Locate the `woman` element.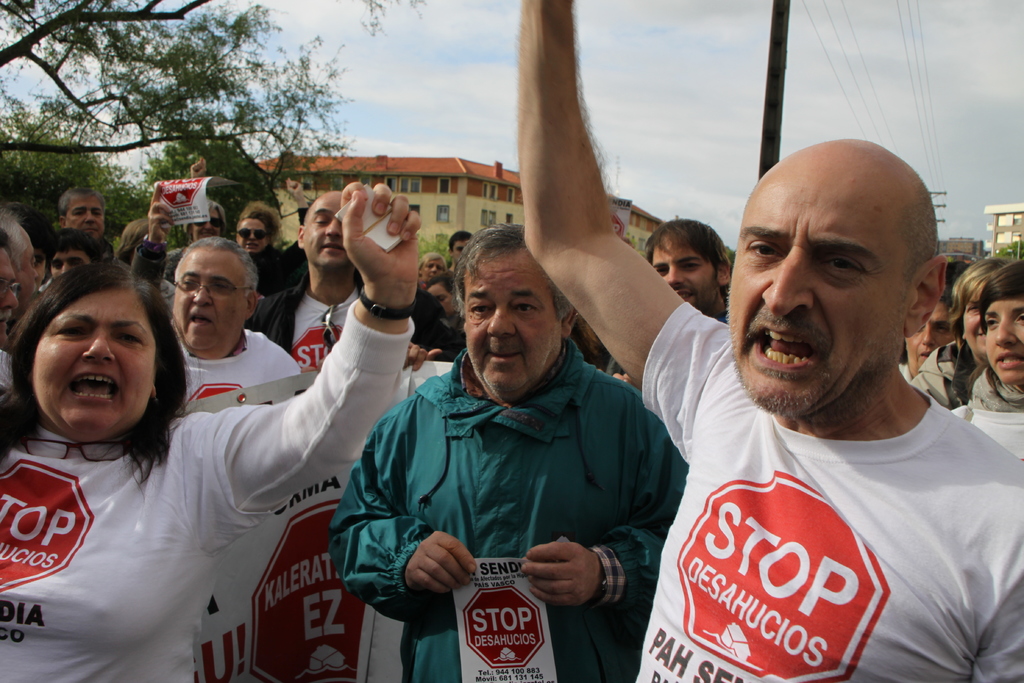
Element bbox: crop(234, 178, 310, 296).
